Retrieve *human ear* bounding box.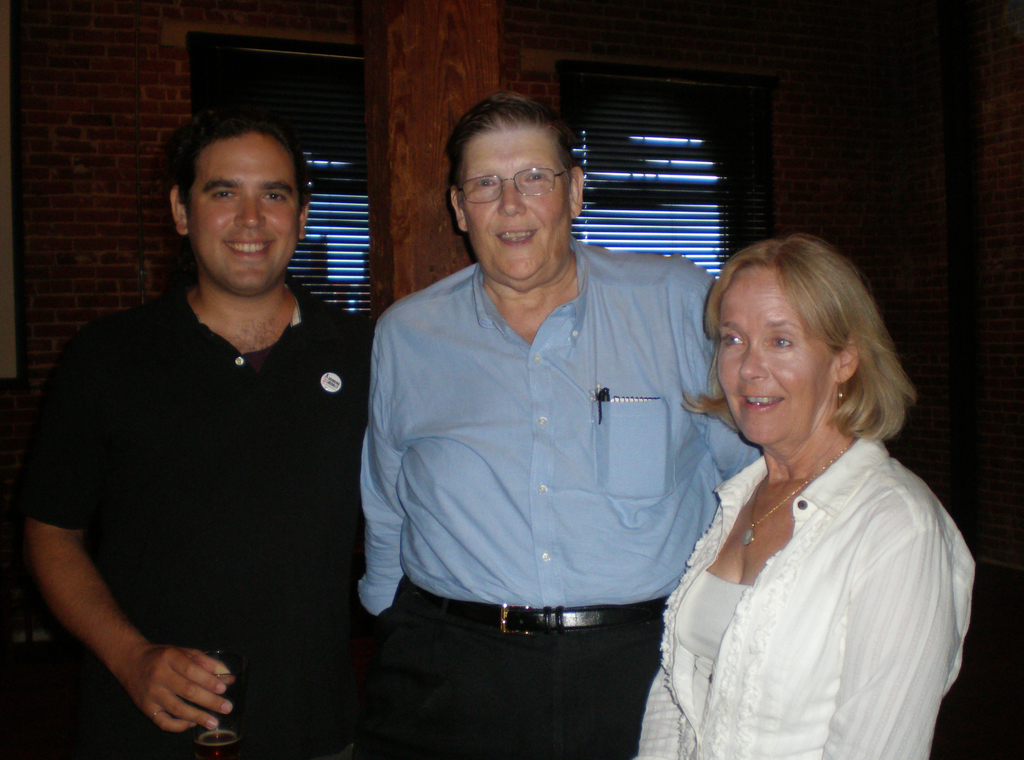
Bounding box: box=[295, 205, 308, 239].
